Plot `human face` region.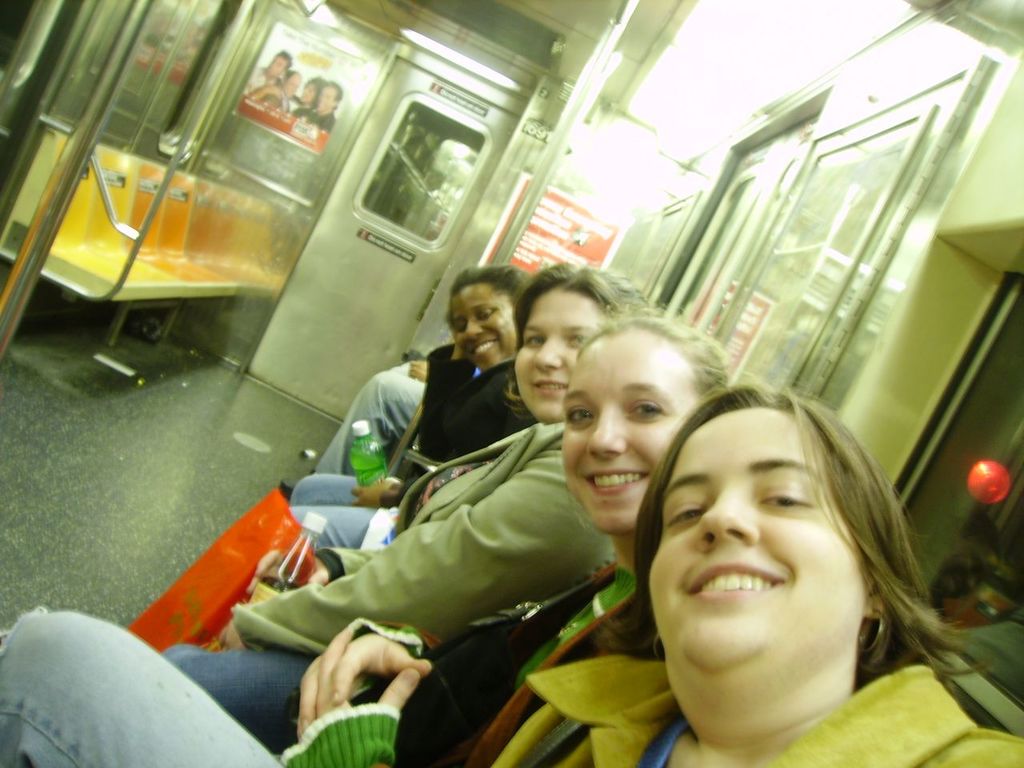
Plotted at left=517, top=287, right=605, bottom=422.
